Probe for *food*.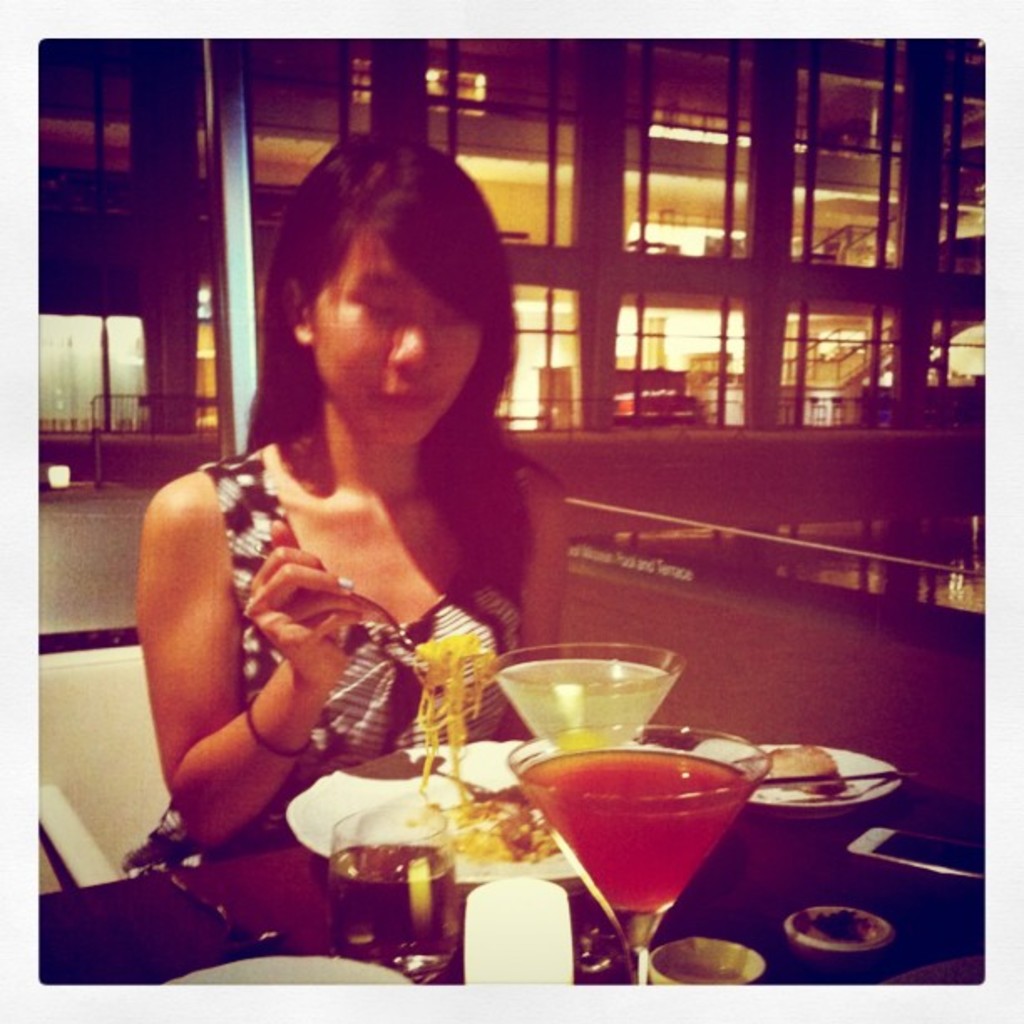
Probe result: locate(443, 781, 557, 870).
